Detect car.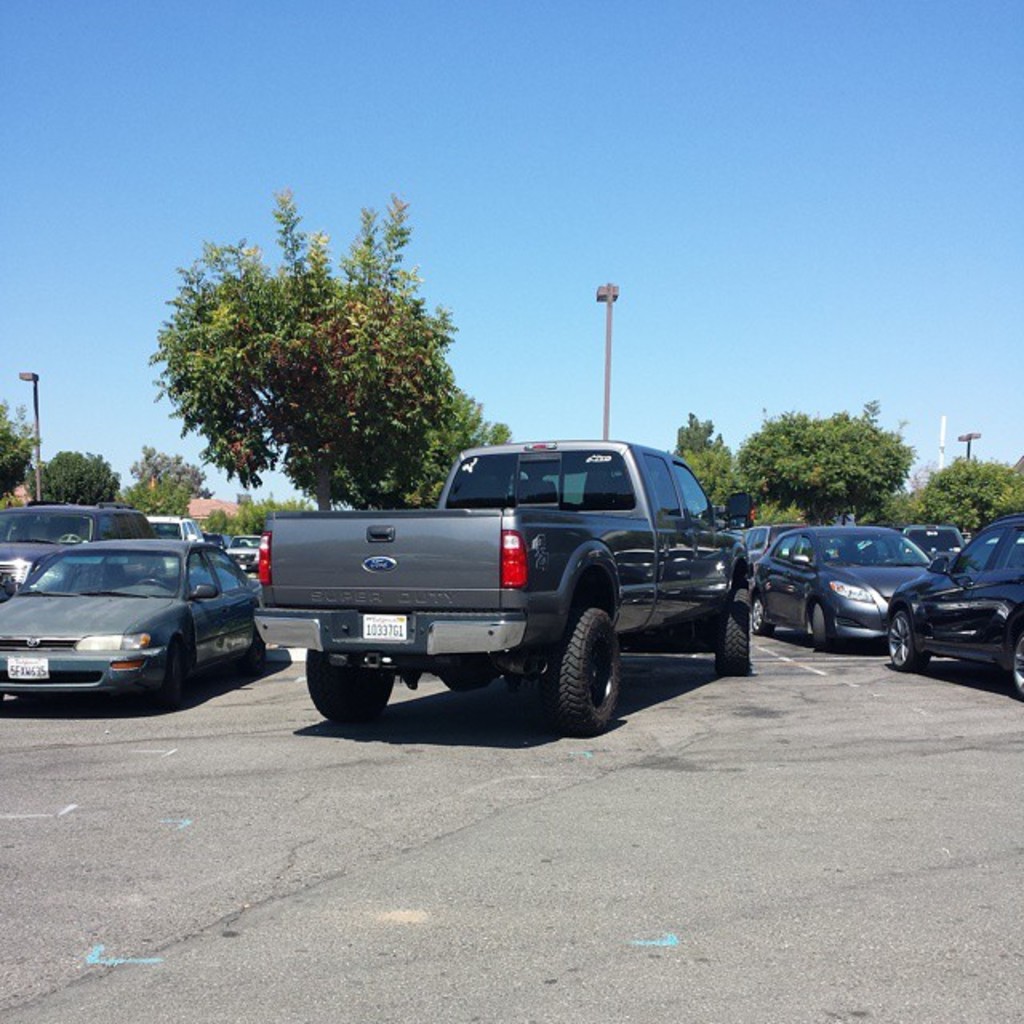
Detected at bbox(146, 510, 203, 578).
